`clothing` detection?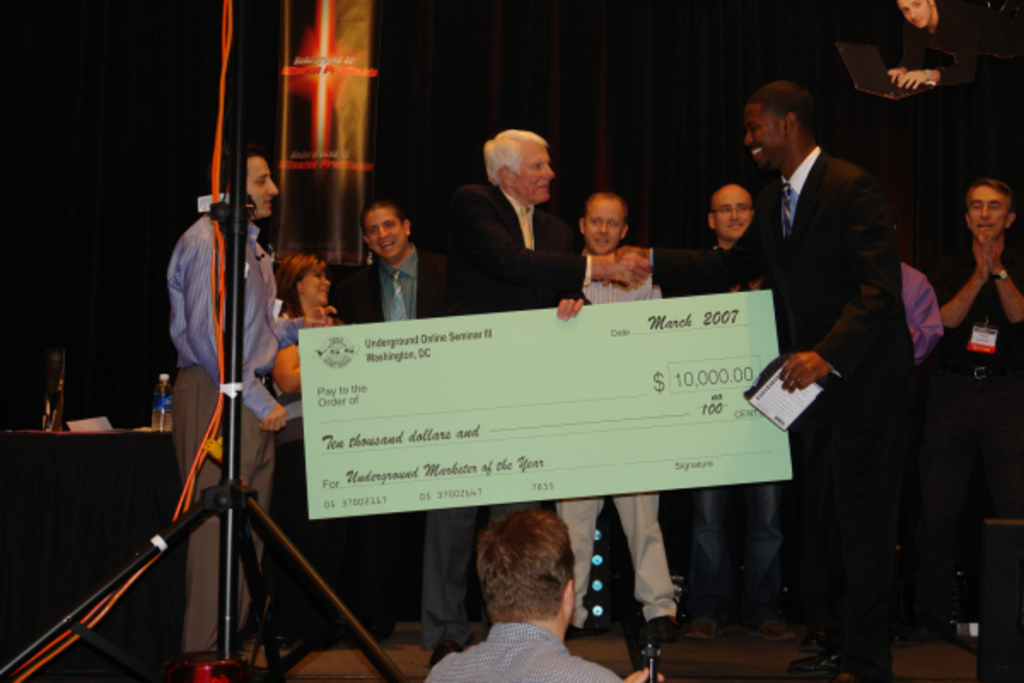
BBox(584, 278, 662, 306)
